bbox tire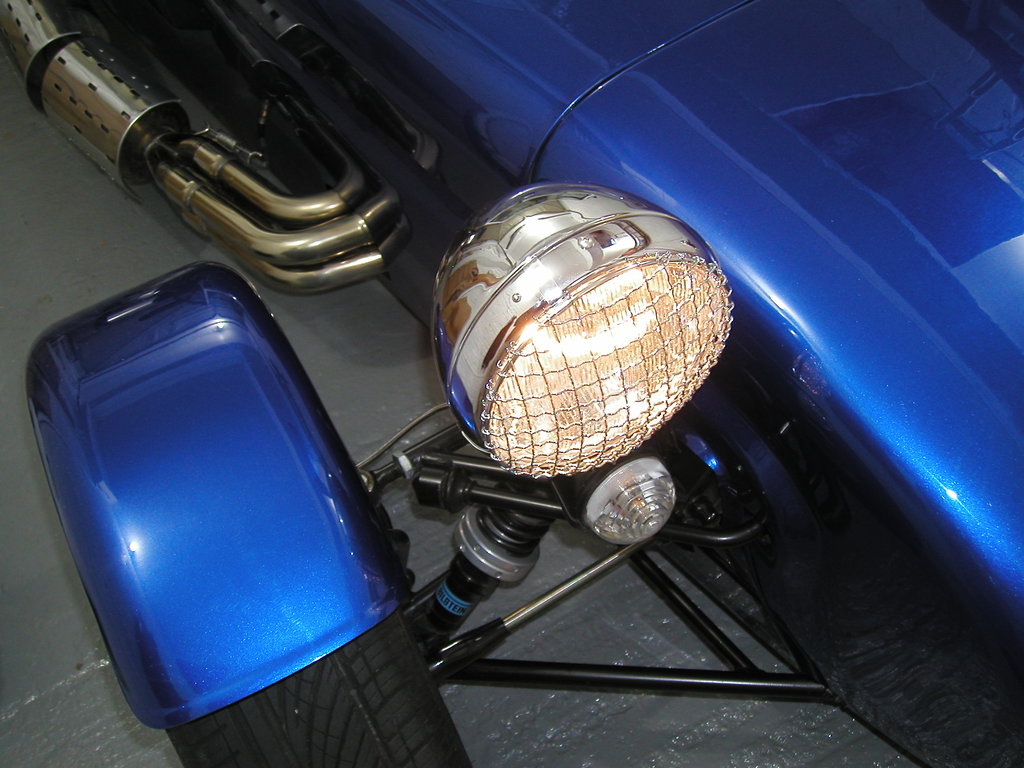
(164, 618, 472, 767)
